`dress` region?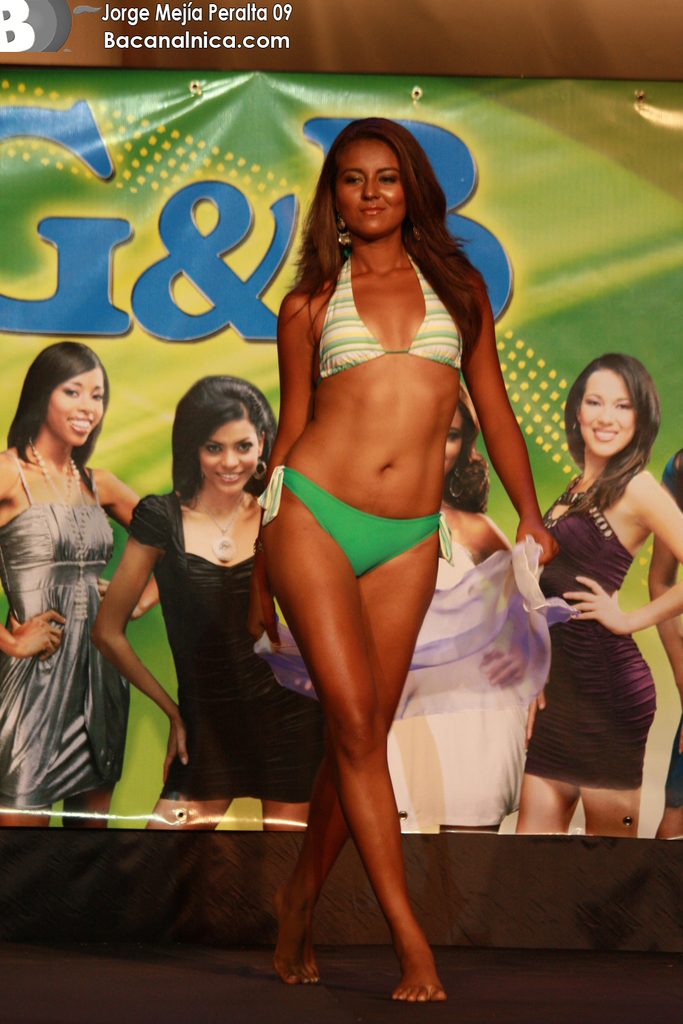
bbox(525, 449, 672, 814)
